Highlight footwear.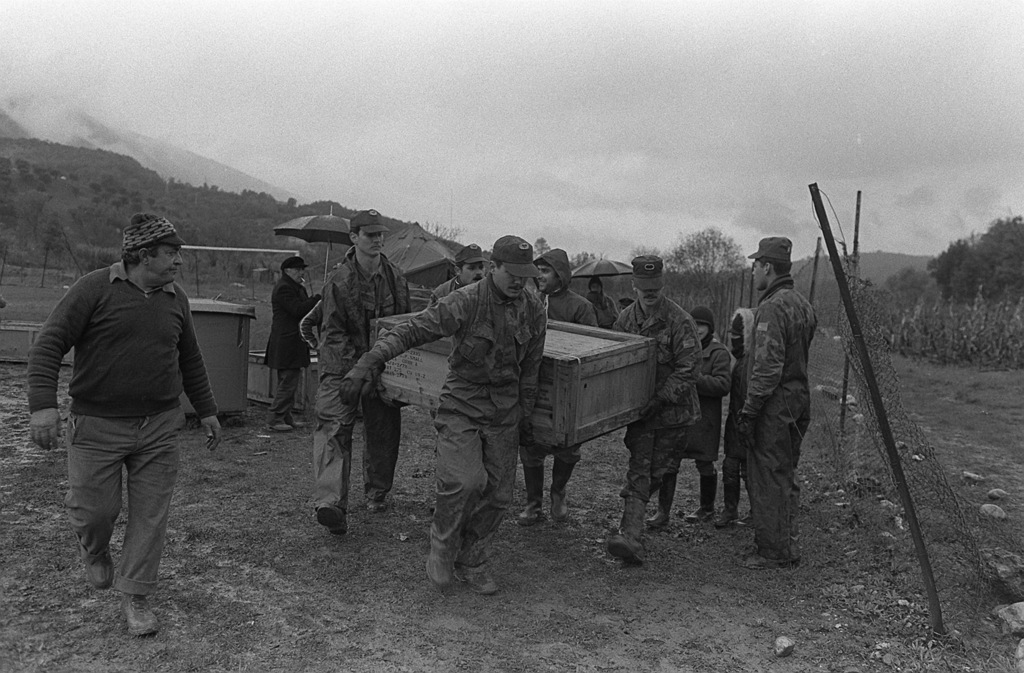
Highlighted region: 689/470/717/523.
